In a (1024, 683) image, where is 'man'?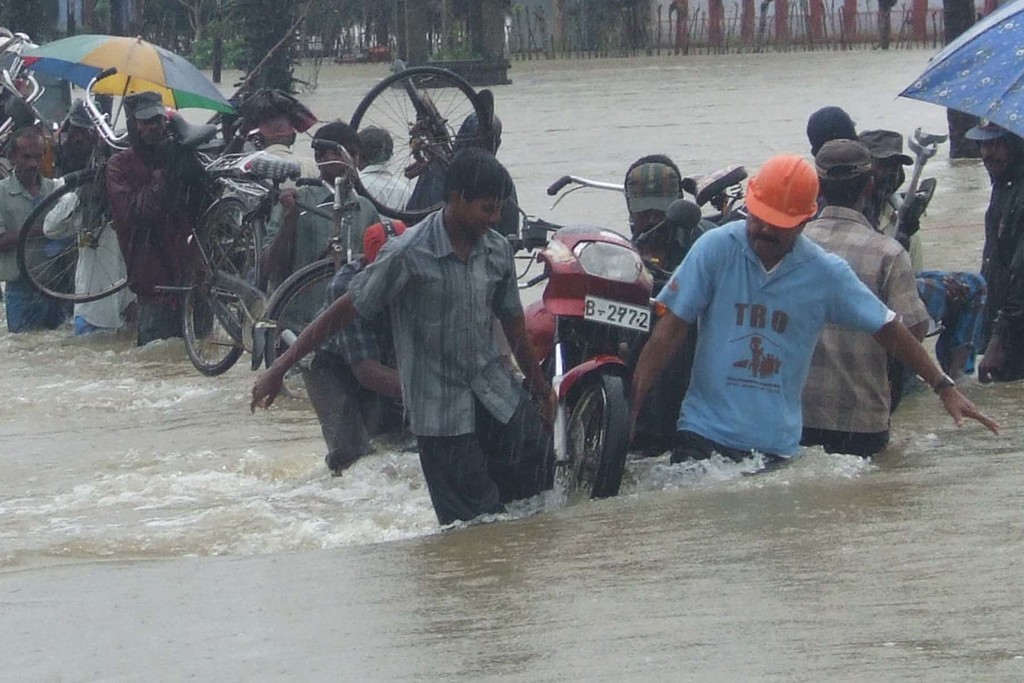
bbox(304, 220, 409, 472).
